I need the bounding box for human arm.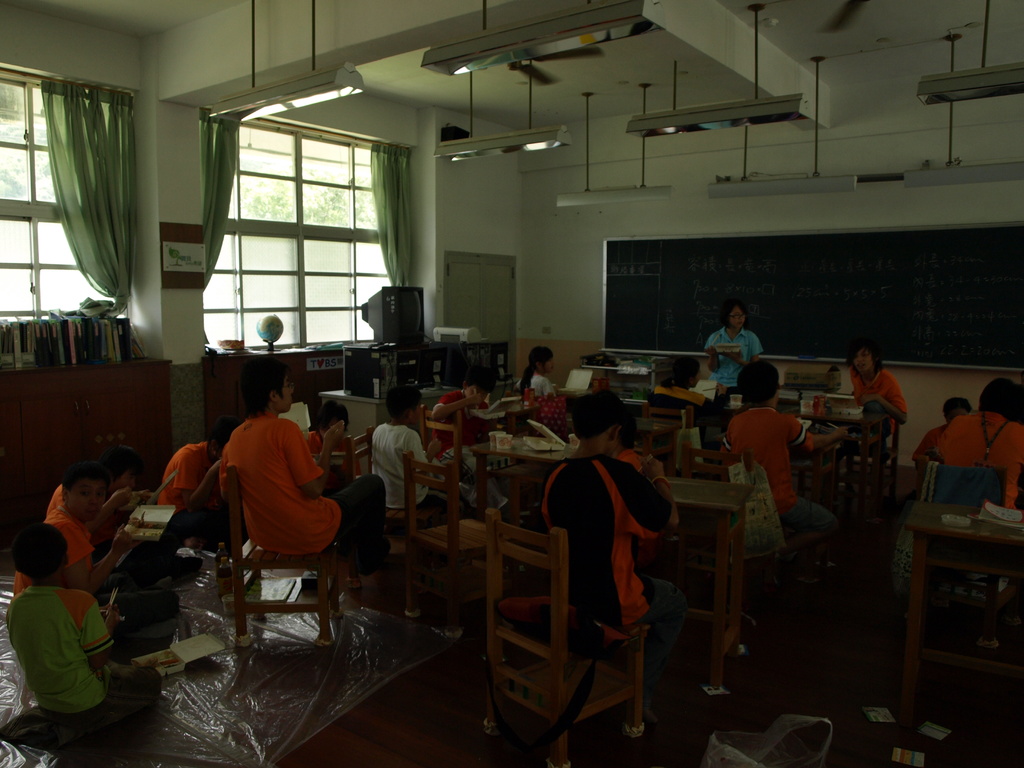
Here it is: bbox=[281, 410, 356, 507].
